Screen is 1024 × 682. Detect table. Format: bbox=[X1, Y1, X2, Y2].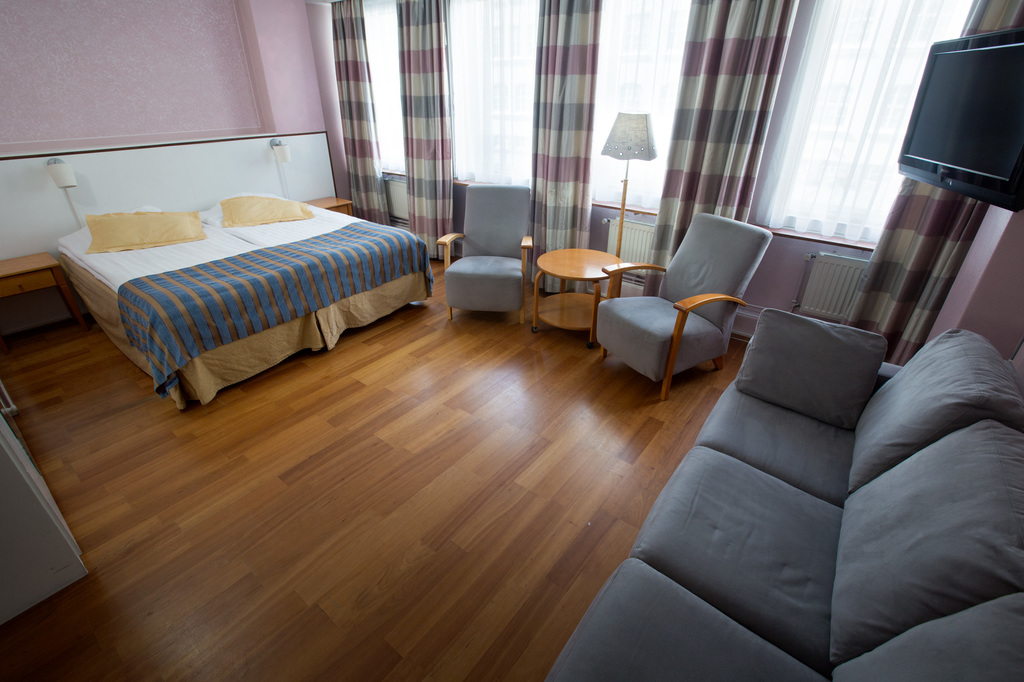
bbox=[529, 245, 623, 344].
